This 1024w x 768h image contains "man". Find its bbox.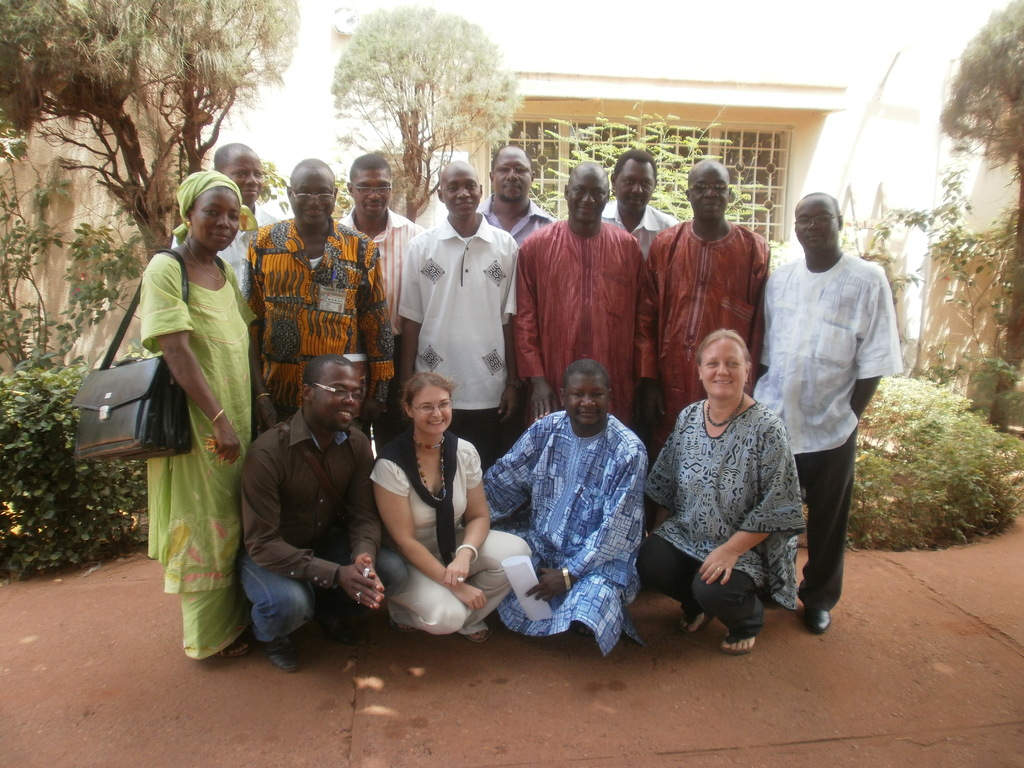
466 359 639 657.
